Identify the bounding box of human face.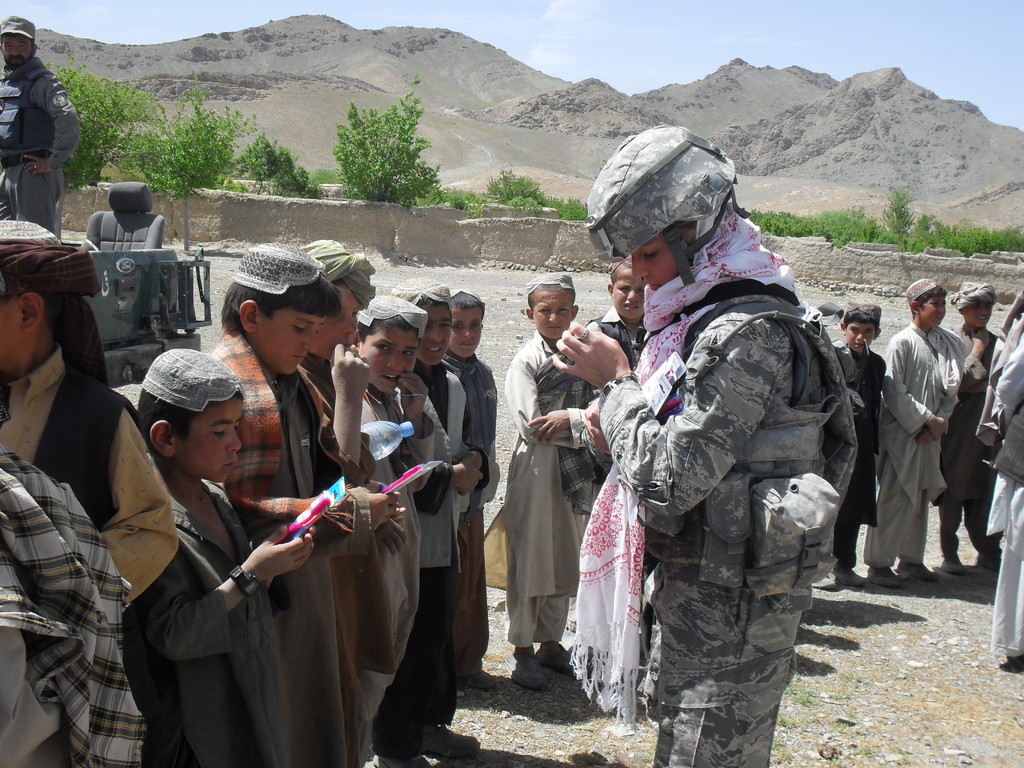
0:291:27:372.
